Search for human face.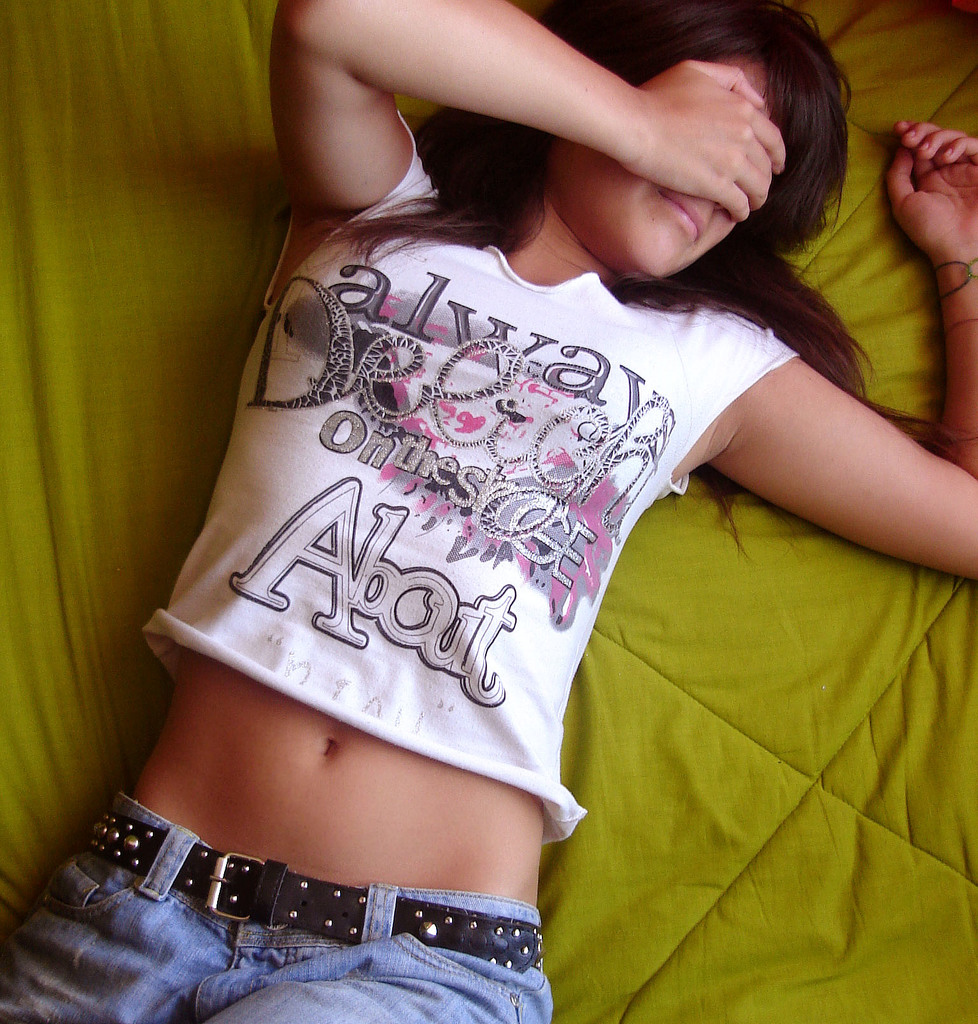
Found at bbox=[552, 61, 767, 267].
